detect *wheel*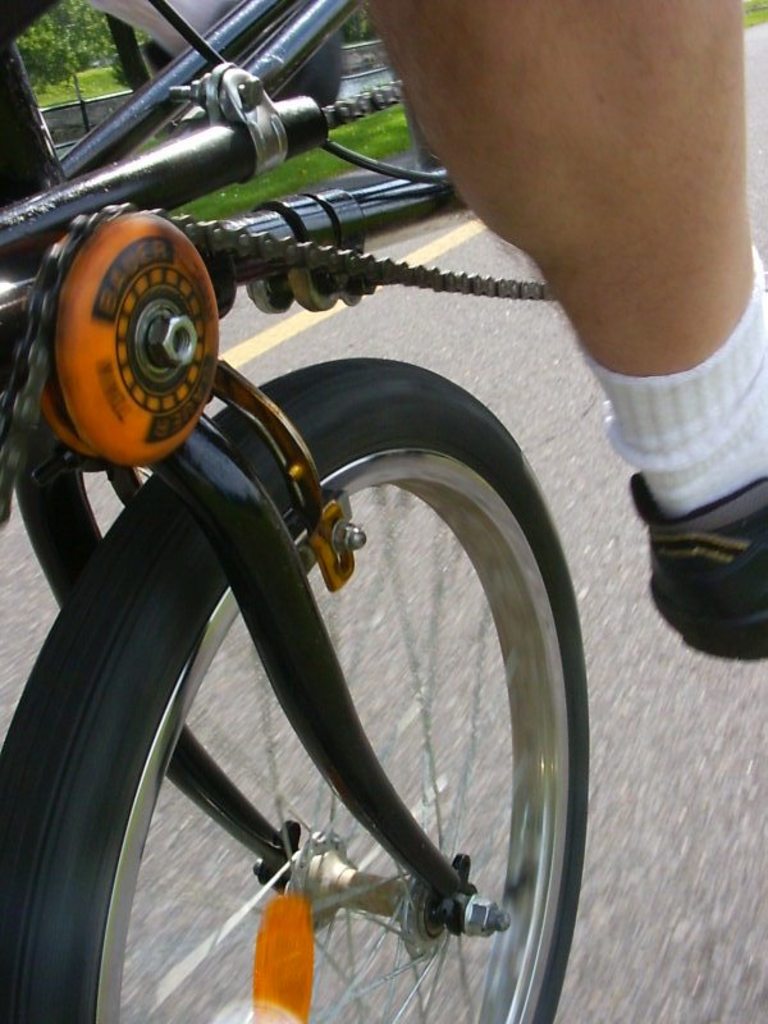
{"x1": 0, "y1": 361, "x2": 589, "y2": 1023}
